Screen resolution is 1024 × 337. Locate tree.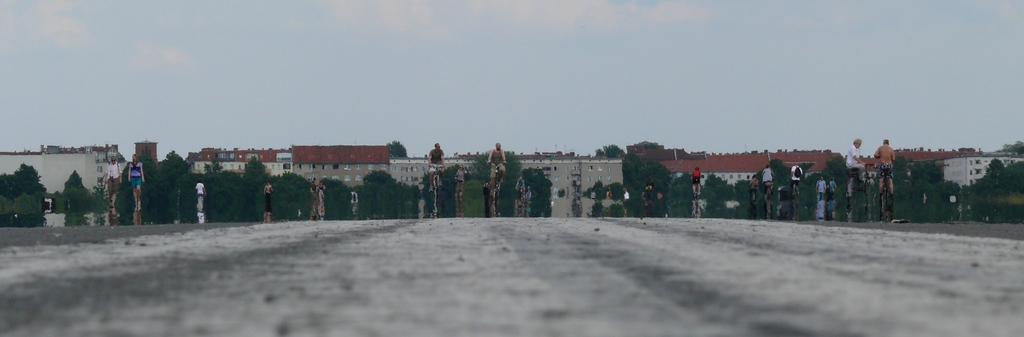
locate(321, 176, 360, 222).
